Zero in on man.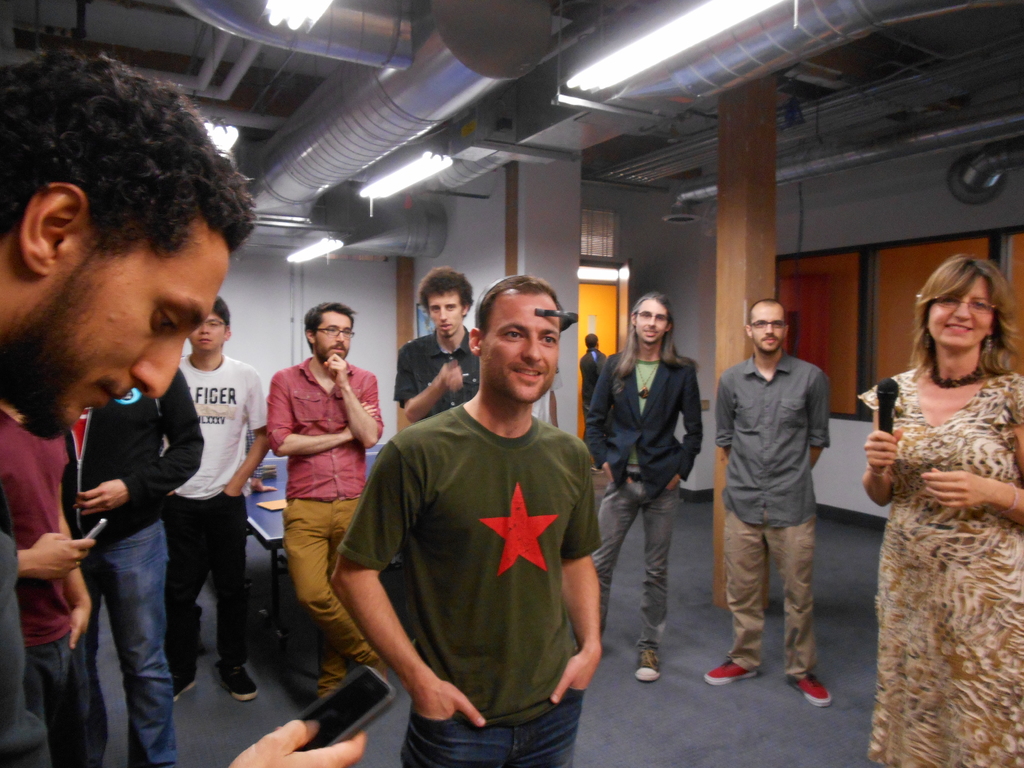
Zeroed in: <bbox>0, 45, 366, 767</bbox>.
